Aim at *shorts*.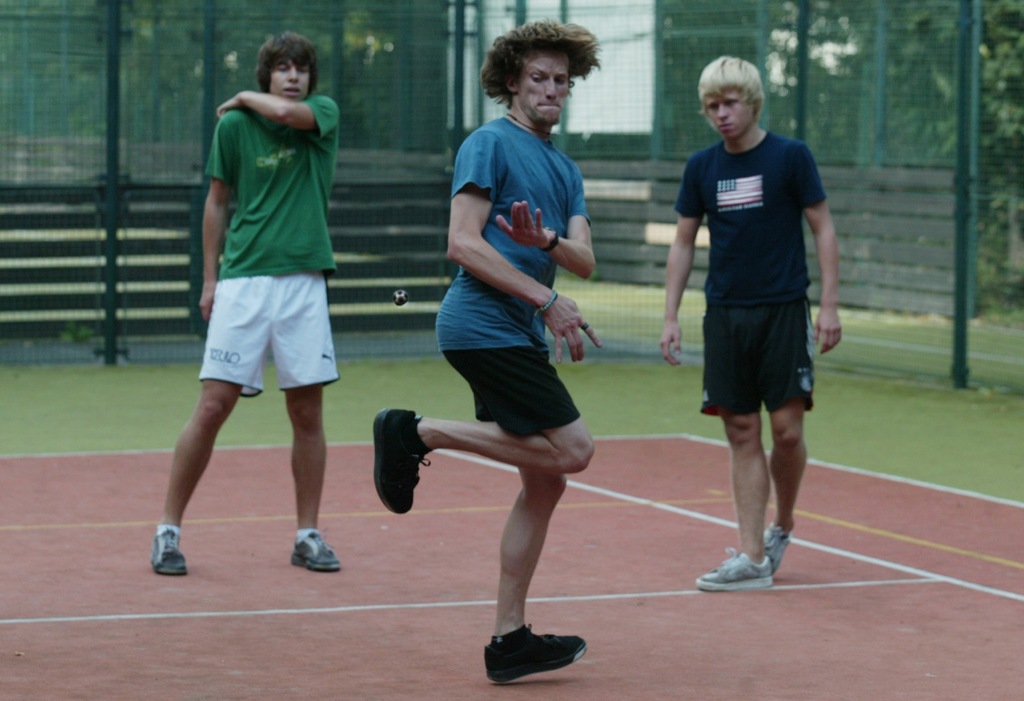
Aimed at <bbox>191, 272, 340, 410</bbox>.
